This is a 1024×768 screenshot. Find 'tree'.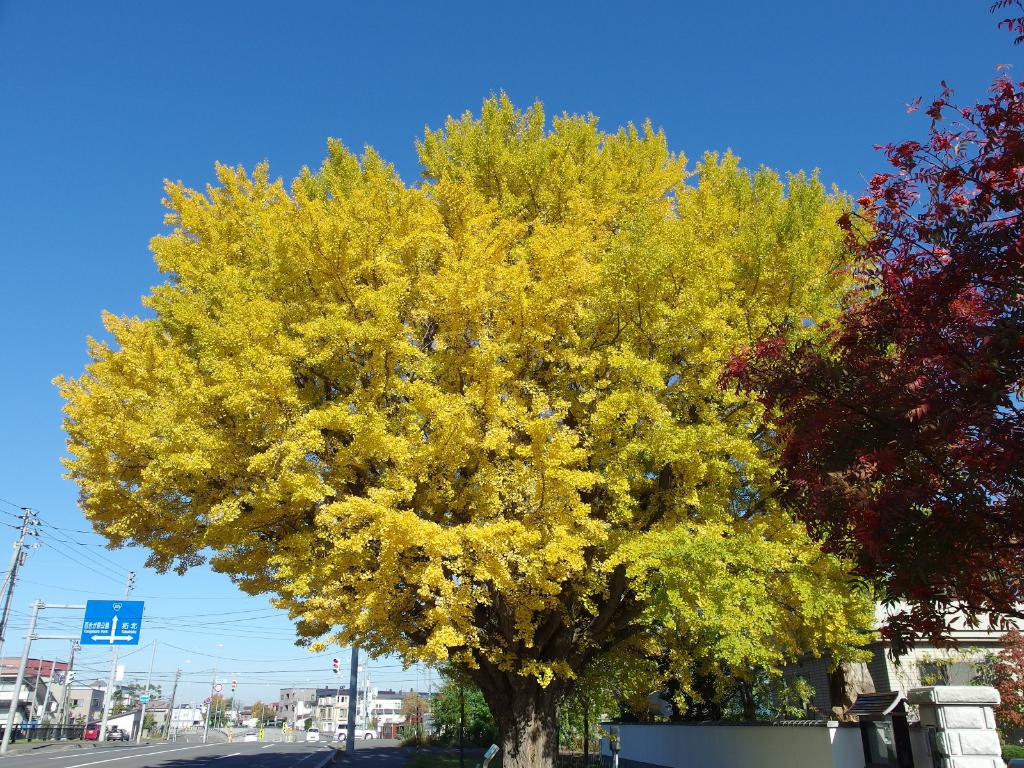
Bounding box: [x1=400, y1=683, x2=417, y2=730].
